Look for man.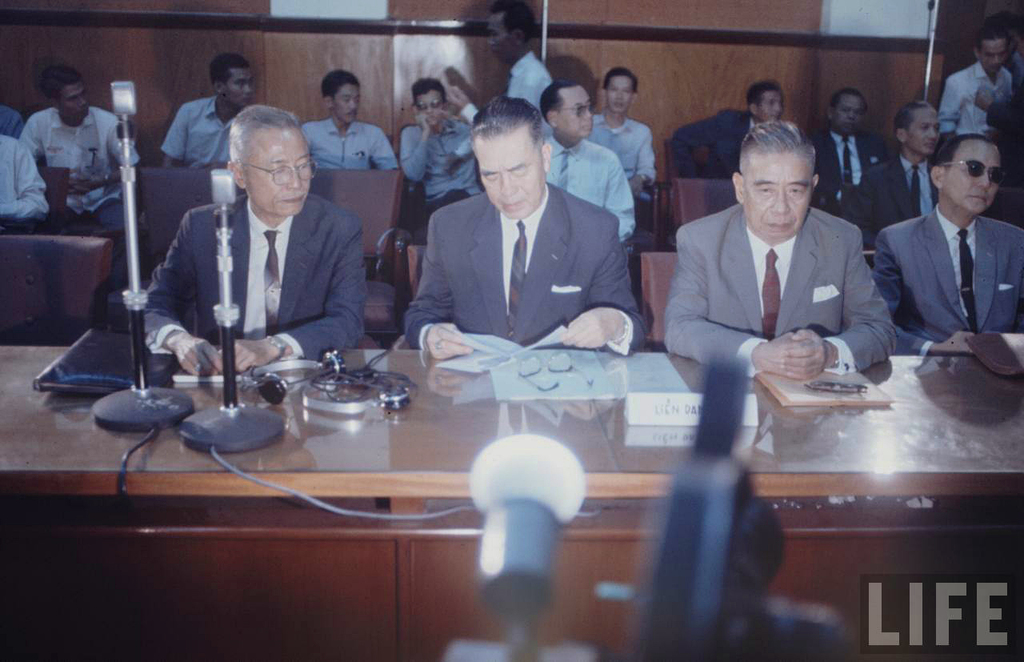
Found: (left=673, top=80, right=786, bottom=178).
